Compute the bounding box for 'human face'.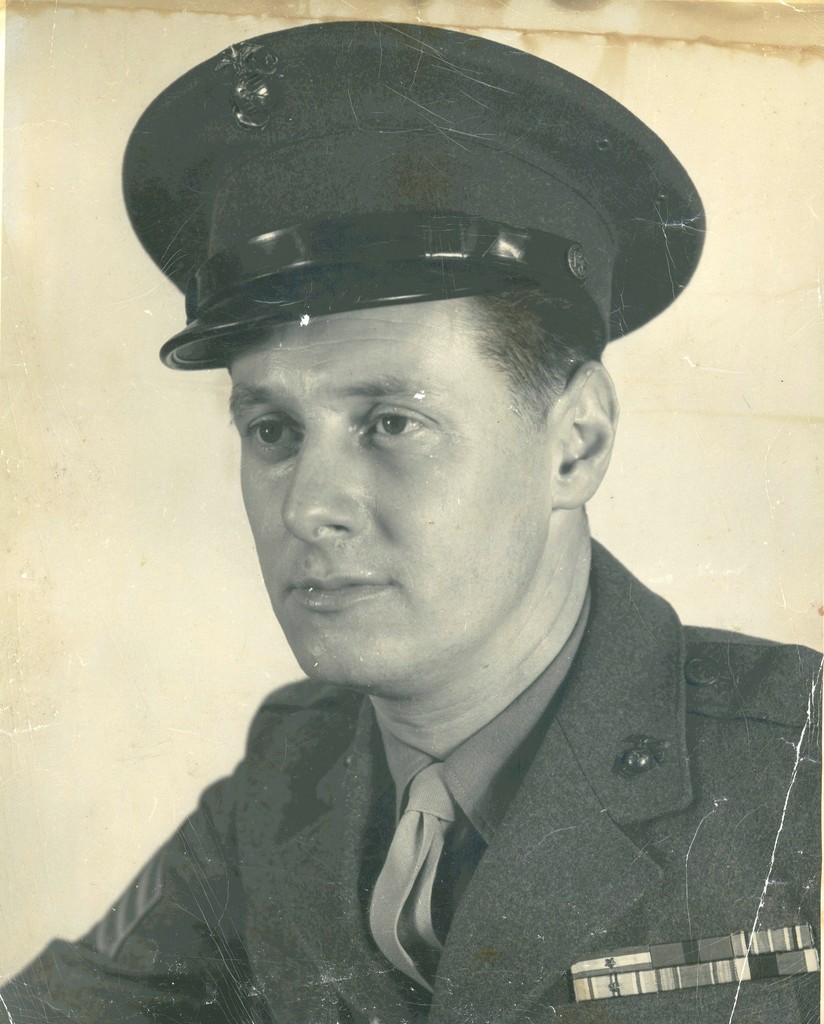
231/292/551/685.
